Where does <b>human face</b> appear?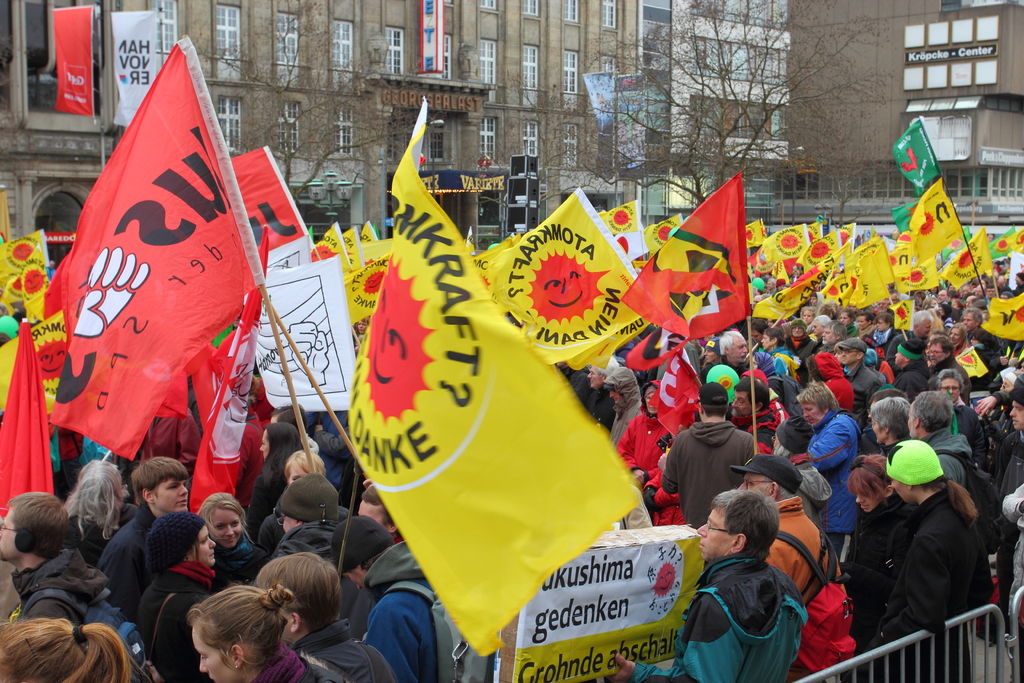
Appears at {"x1": 192, "y1": 624, "x2": 234, "y2": 682}.
